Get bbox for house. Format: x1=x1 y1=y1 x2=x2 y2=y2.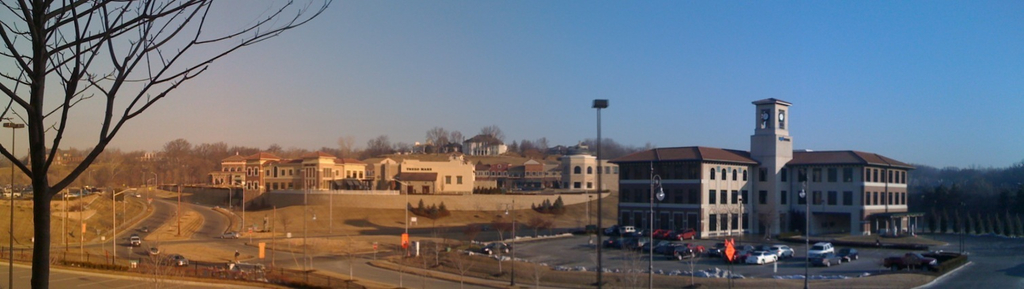
x1=545 y1=138 x2=570 y2=204.
